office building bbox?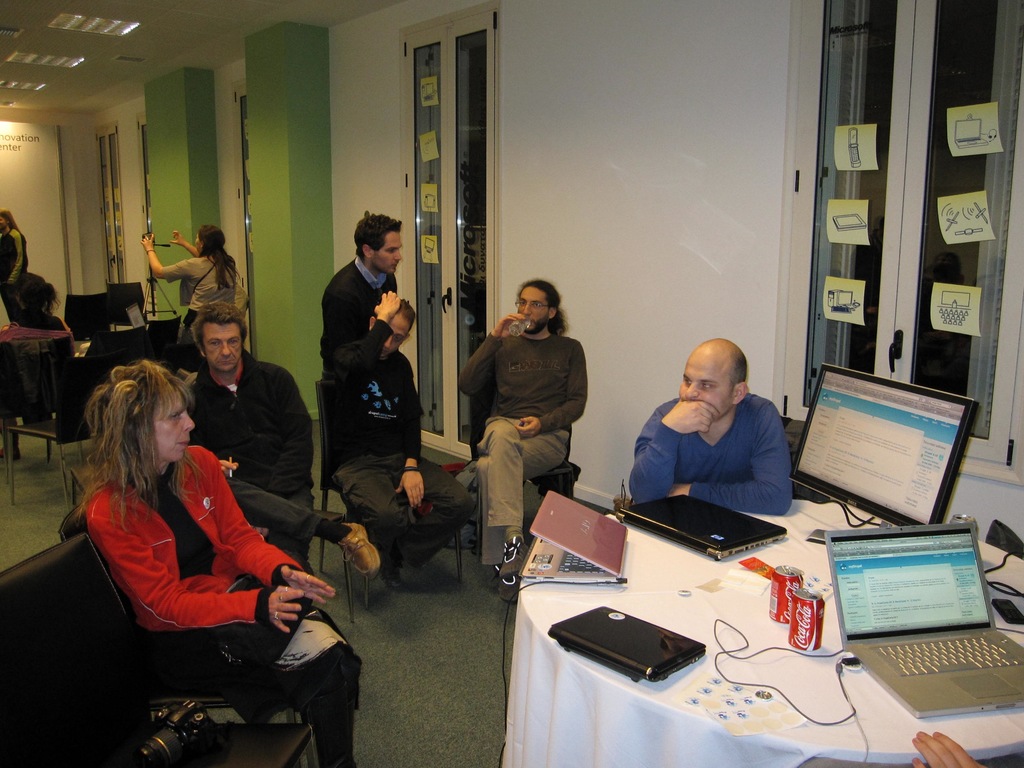
[93, 31, 1007, 750]
